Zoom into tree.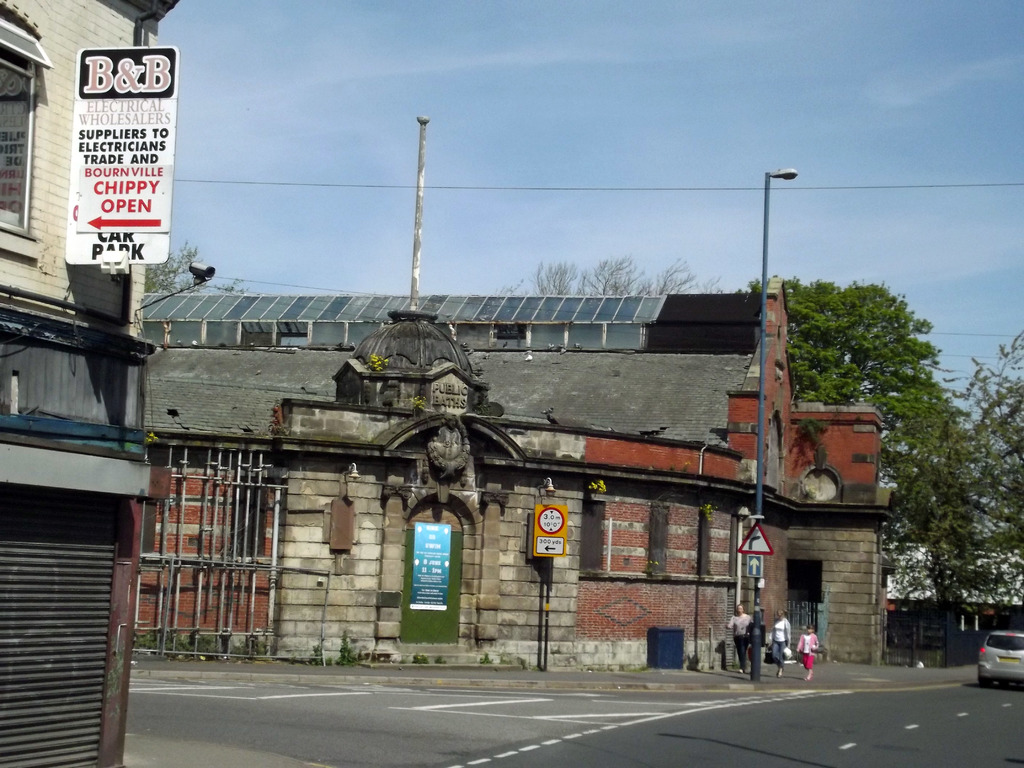
Zoom target: <box>785,266,959,450</box>.
